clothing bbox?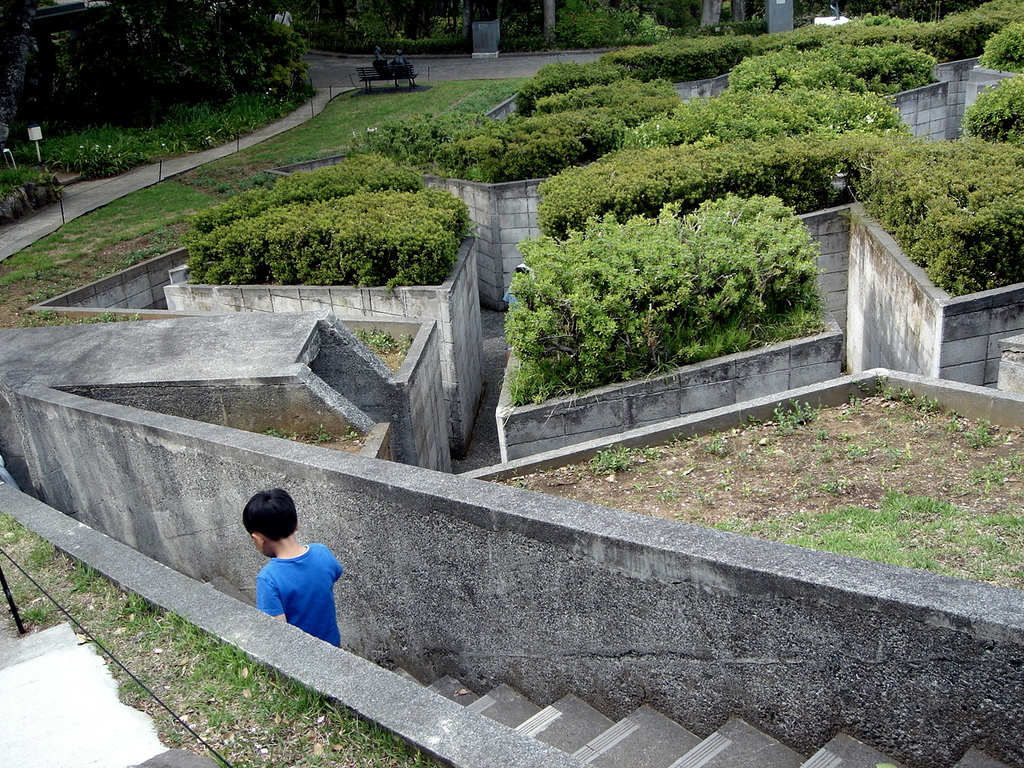
[502,284,522,314]
